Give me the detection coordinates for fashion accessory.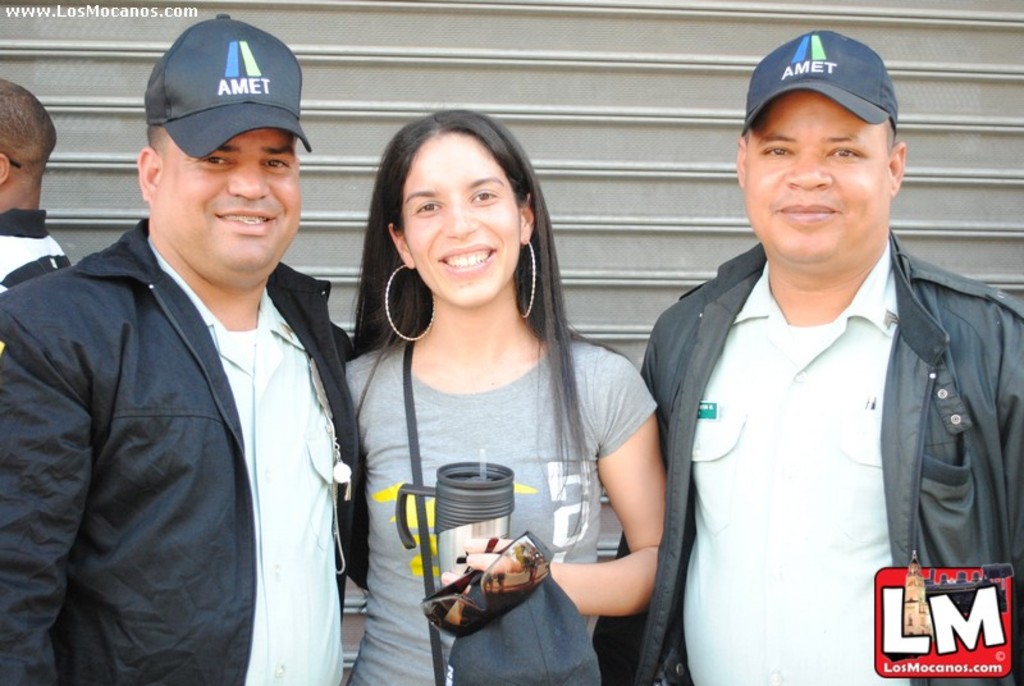
(left=419, top=532, right=558, bottom=641).
